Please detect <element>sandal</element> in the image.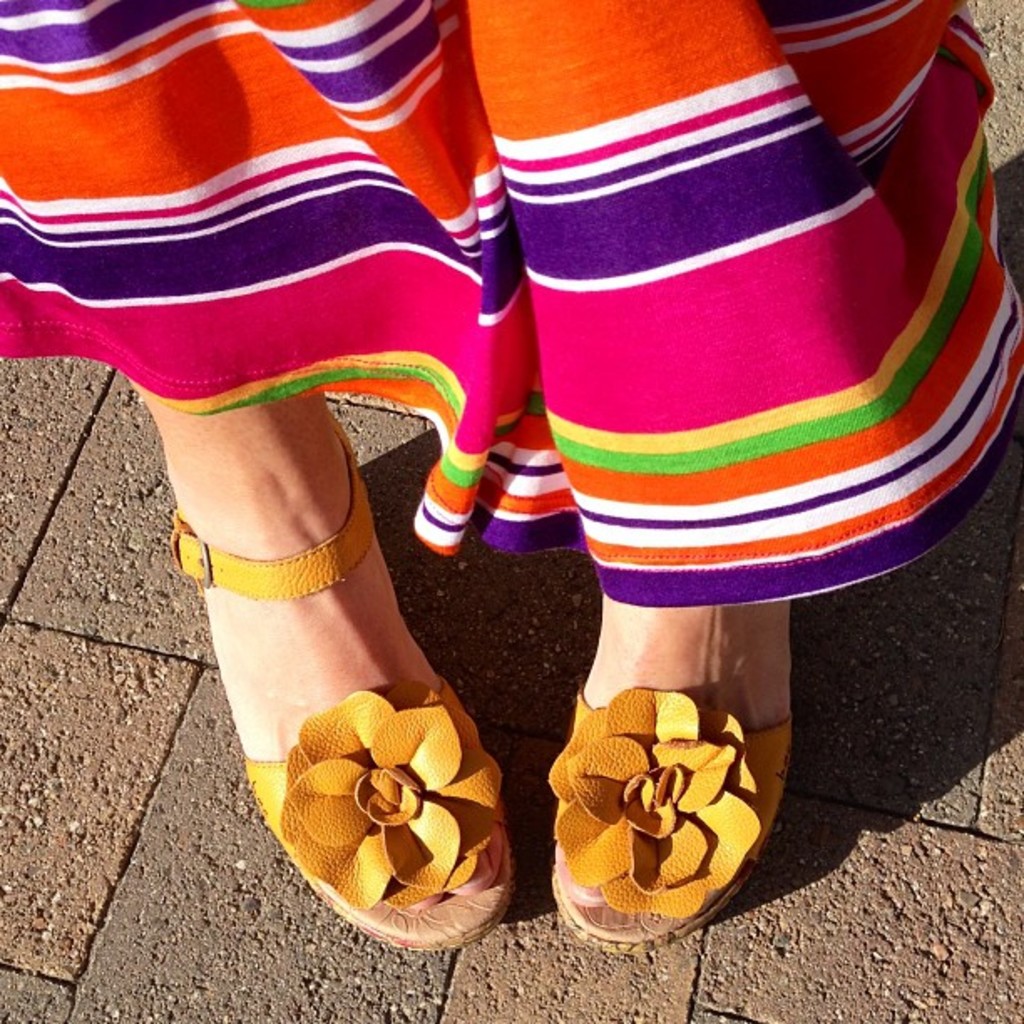
rect(269, 447, 505, 949).
